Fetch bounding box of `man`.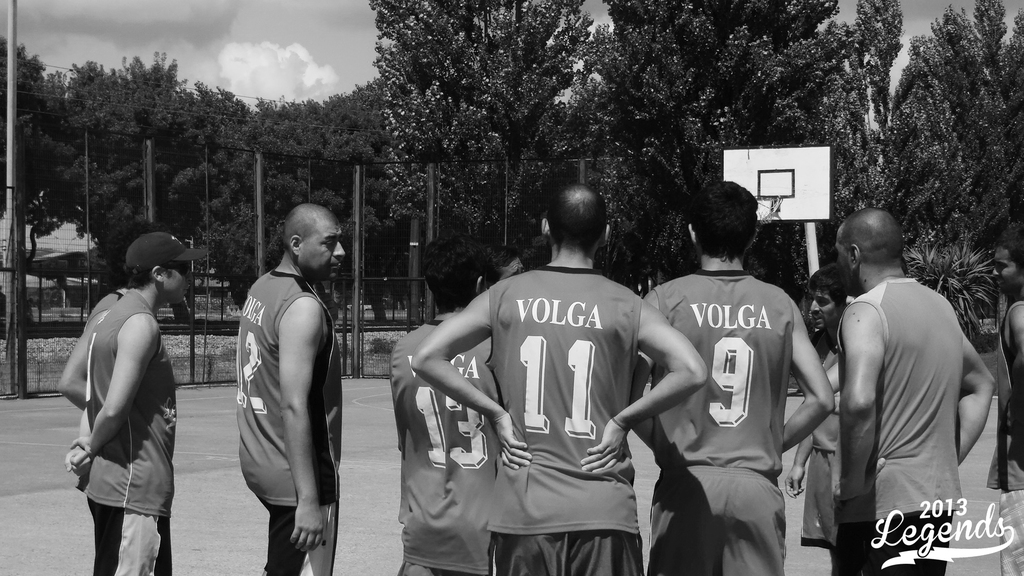
Bbox: {"x1": 409, "y1": 185, "x2": 711, "y2": 575}.
